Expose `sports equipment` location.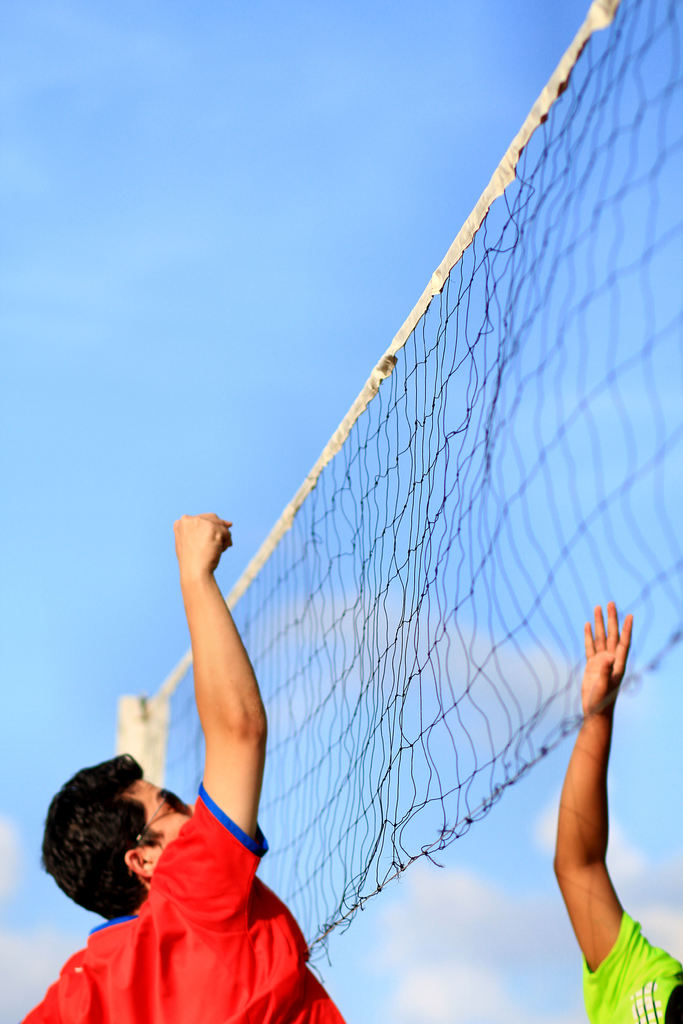
Exposed at Rect(121, 0, 682, 963).
